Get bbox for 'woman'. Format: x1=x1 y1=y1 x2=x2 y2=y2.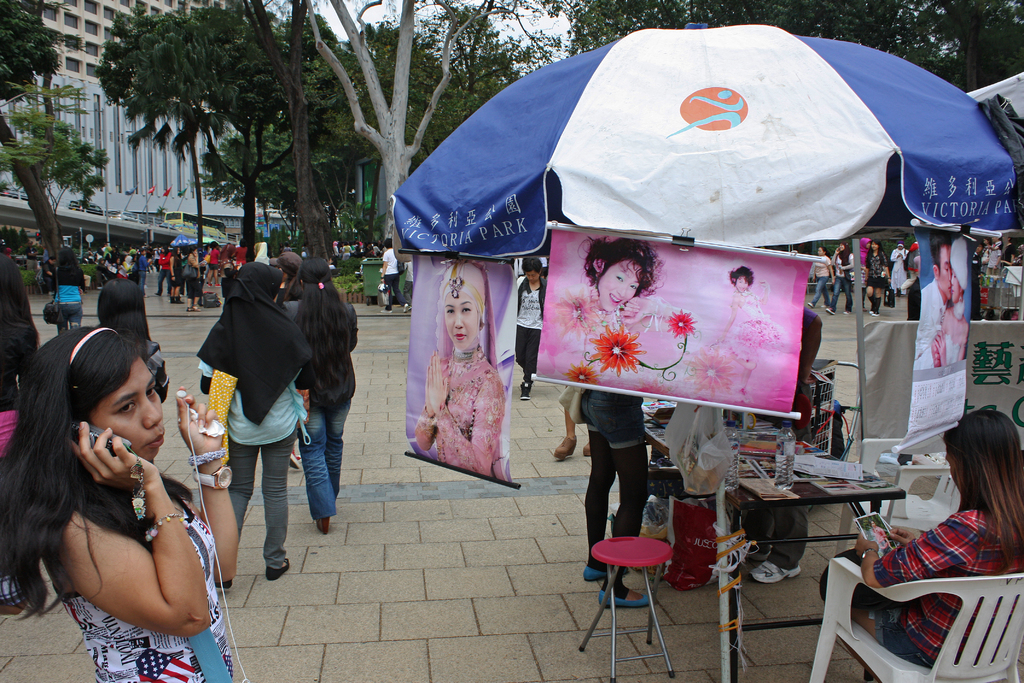
x1=85 y1=248 x2=92 y2=262.
